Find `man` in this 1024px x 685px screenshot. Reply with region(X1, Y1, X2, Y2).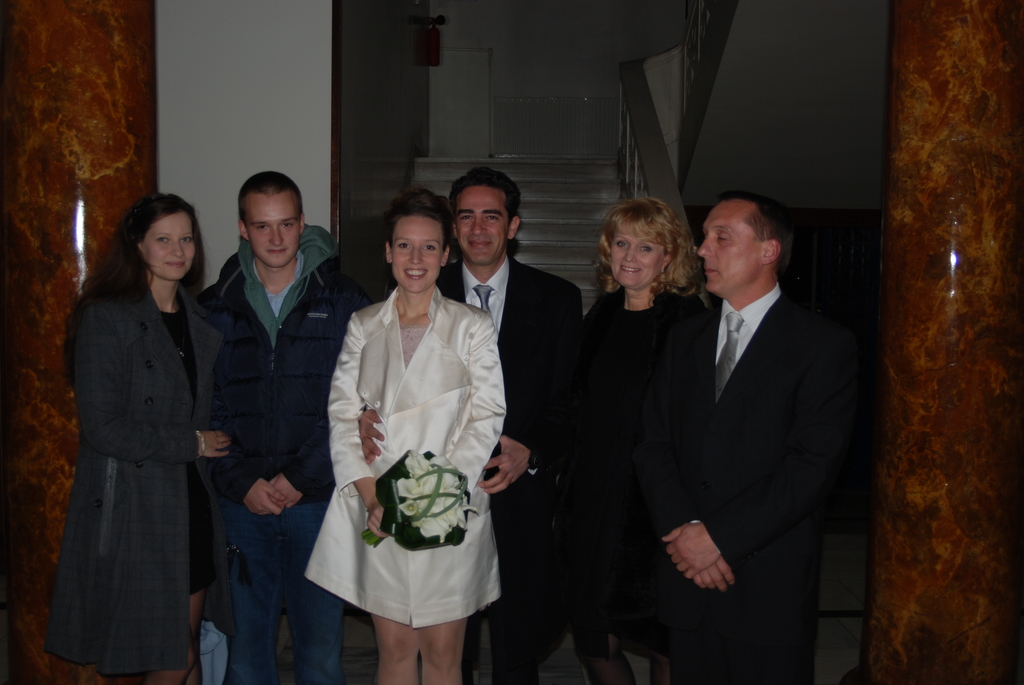
region(626, 174, 872, 656).
